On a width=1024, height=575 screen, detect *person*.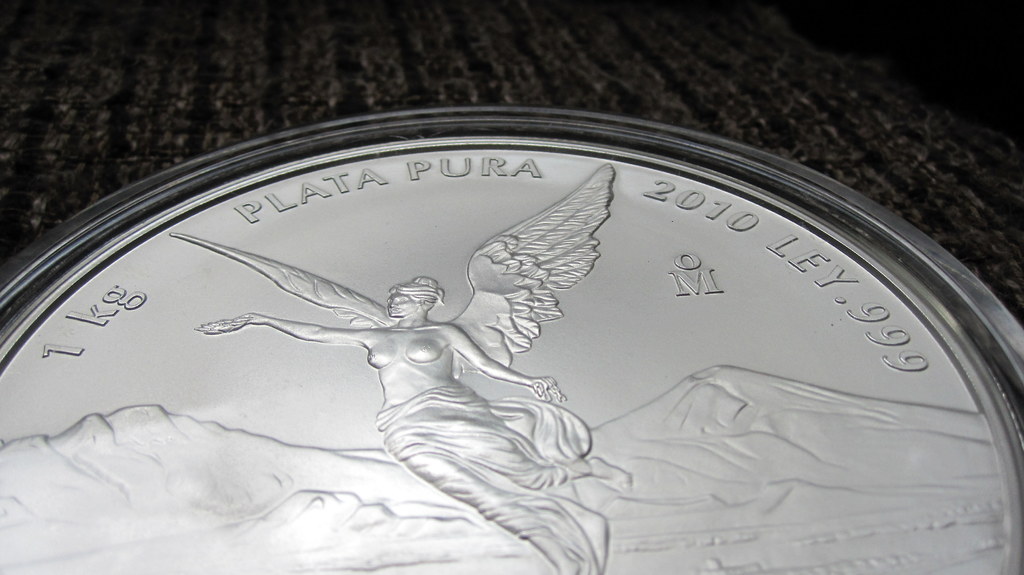
(x1=167, y1=161, x2=636, y2=574).
